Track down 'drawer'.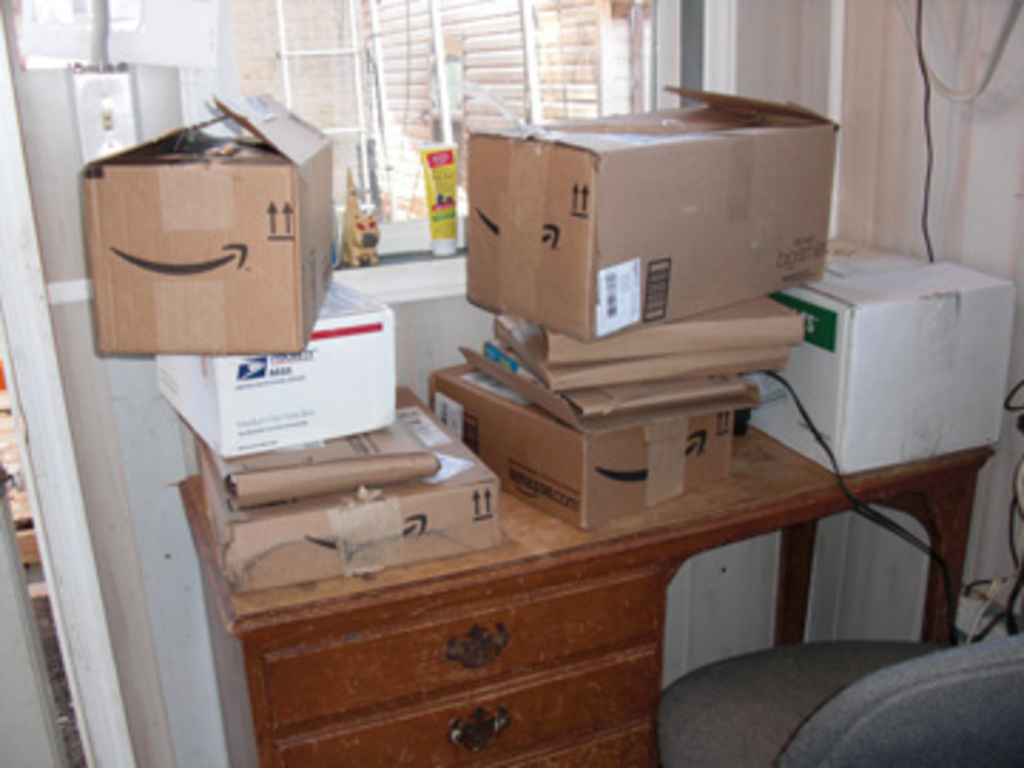
Tracked to x1=265, y1=560, x2=660, y2=731.
